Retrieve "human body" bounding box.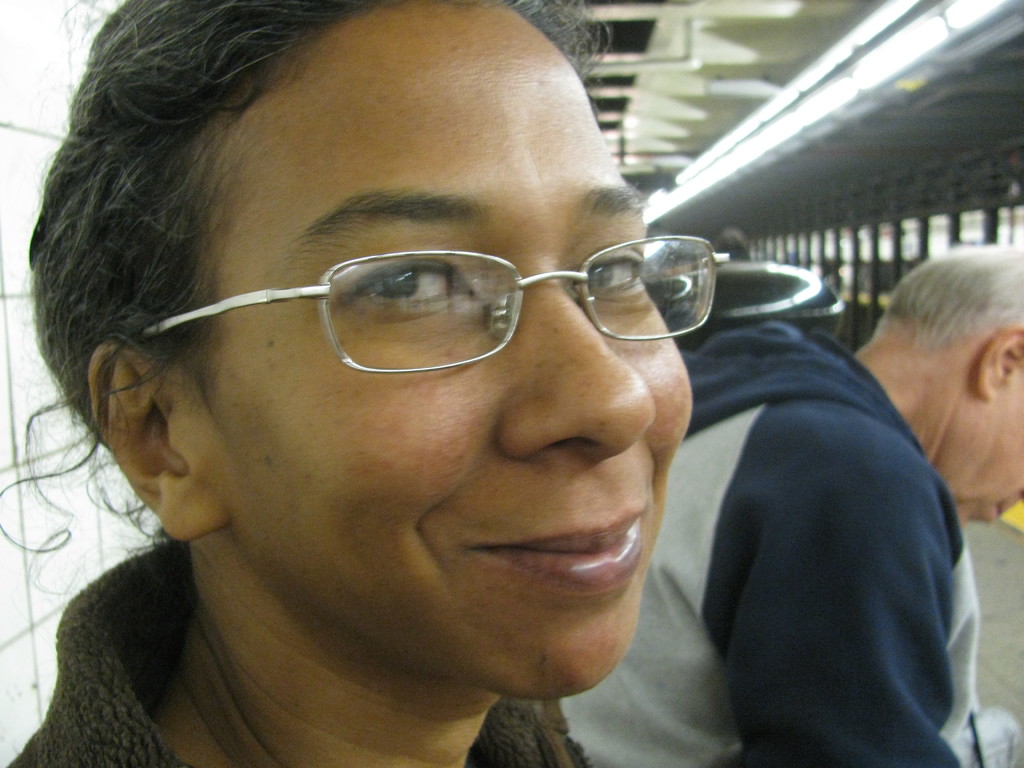
Bounding box: bbox=[557, 316, 1000, 767].
